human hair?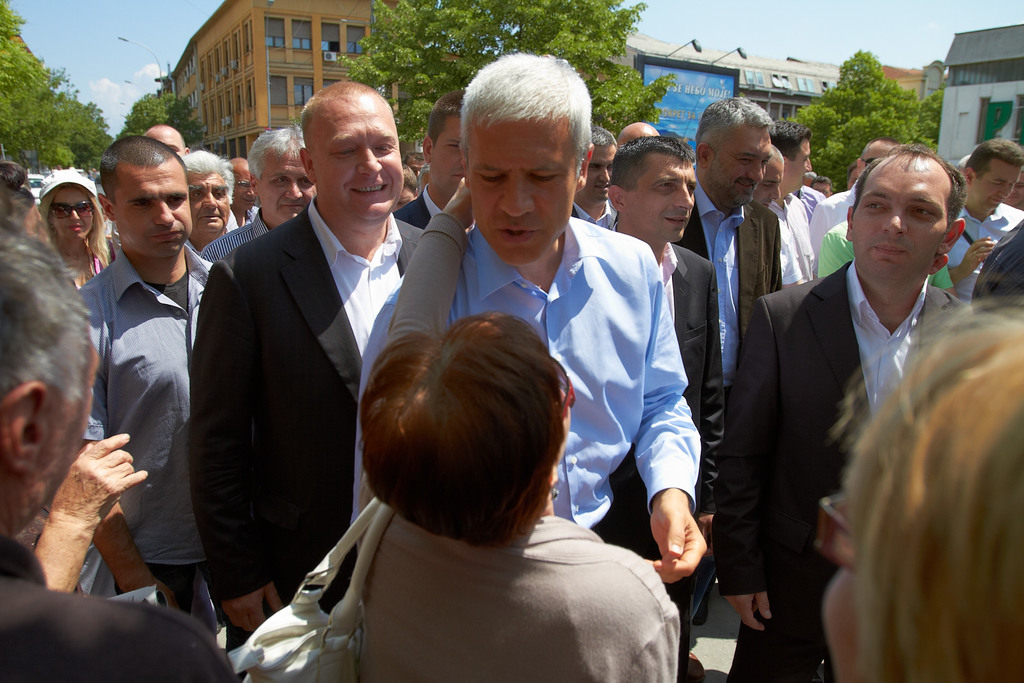
[456, 50, 592, 184]
